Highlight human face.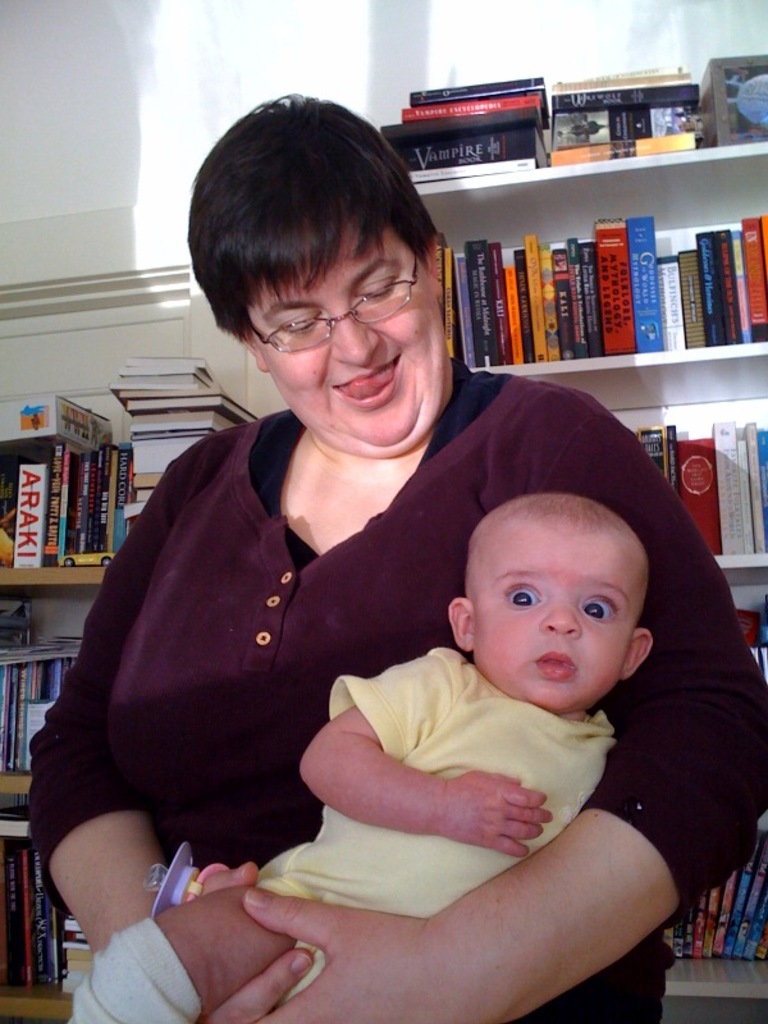
Highlighted region: (x1=243, y1=227, x2=440, y2=443).
